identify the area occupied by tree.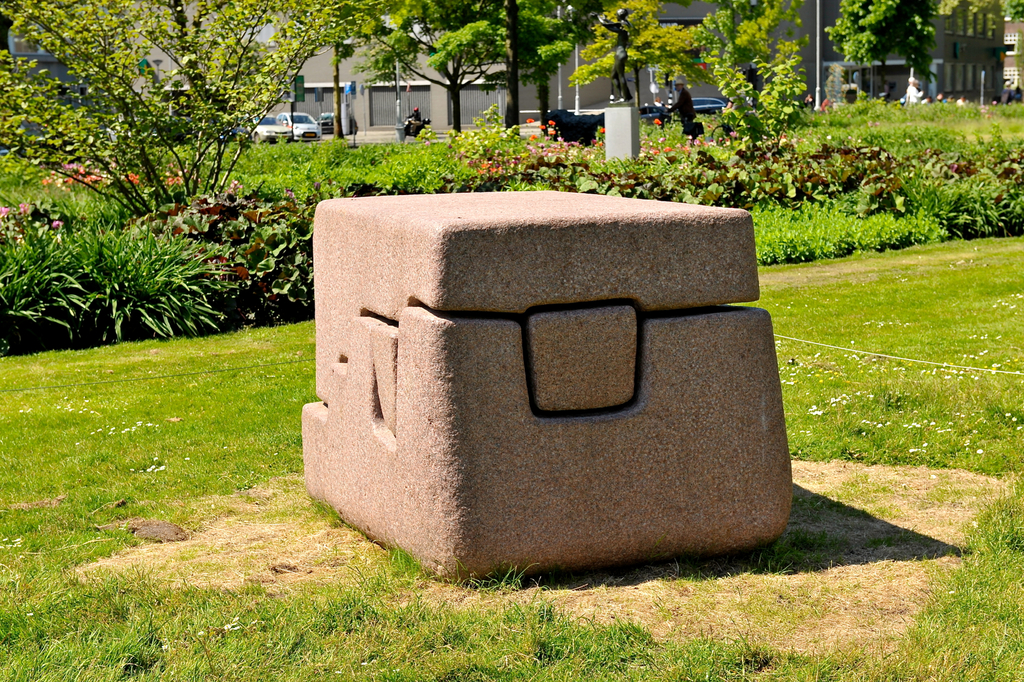
Area: box=[569, 0, 701, 115].
